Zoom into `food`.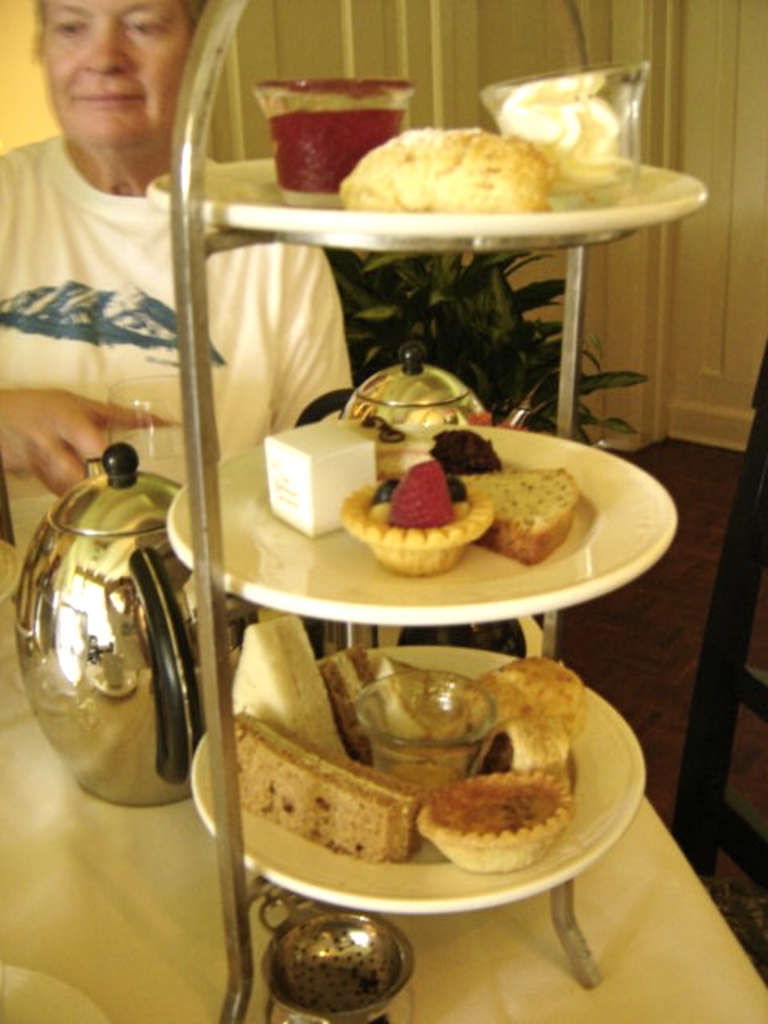
Zoom target: [339, 461, 490, 570].
